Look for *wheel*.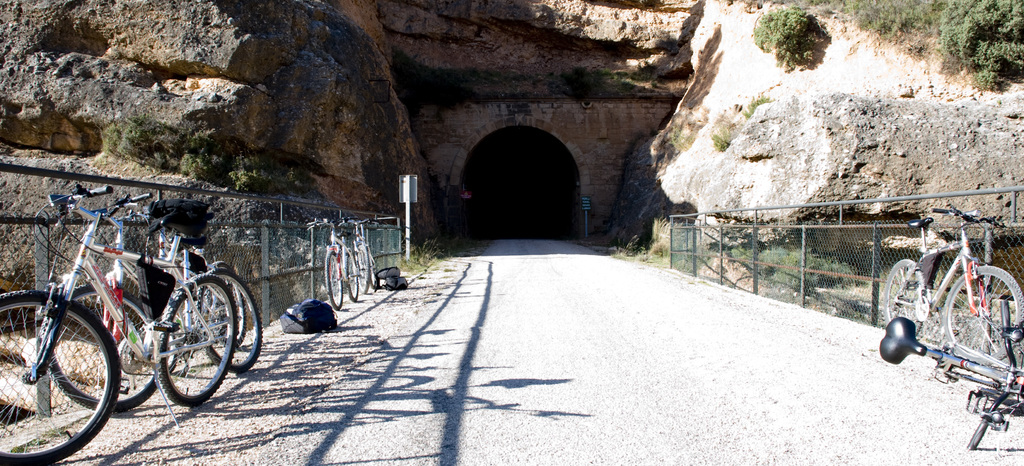
Found: <bbox>879, 252, 932, 348</bbox>.
